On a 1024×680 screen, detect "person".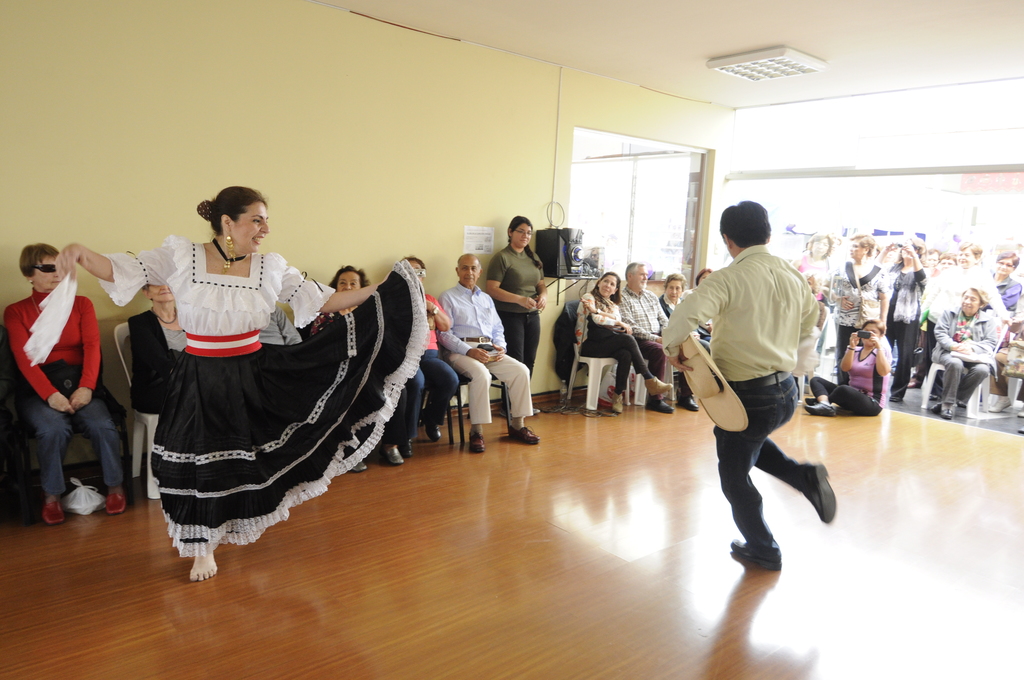
BBox(572, 277, 667, 412).
